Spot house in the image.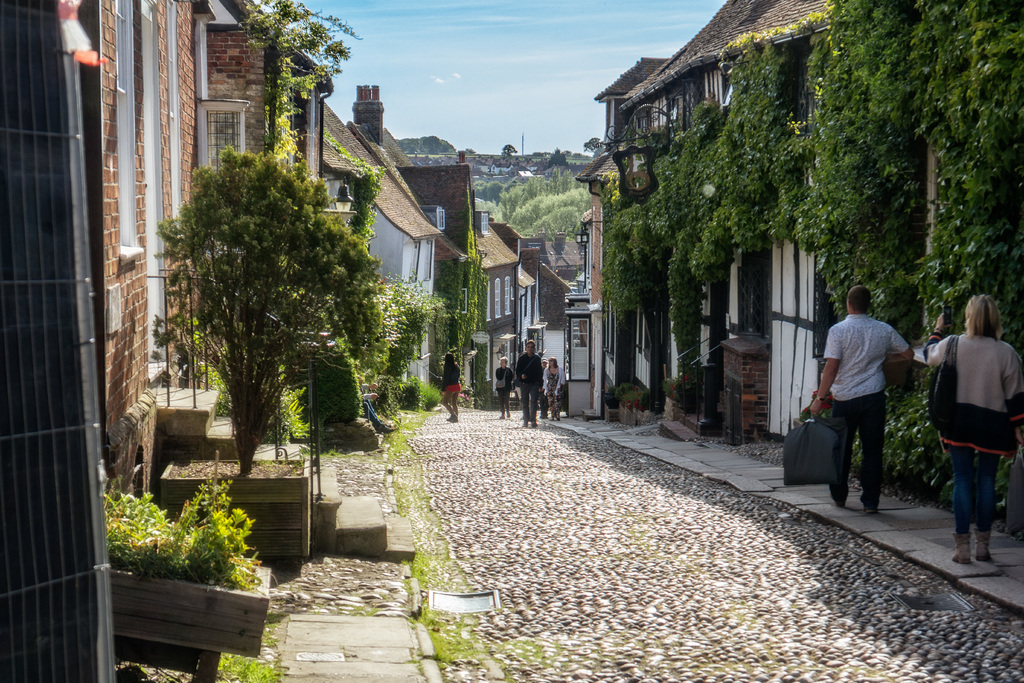
house found at box=[396, 151, 485, 411].
